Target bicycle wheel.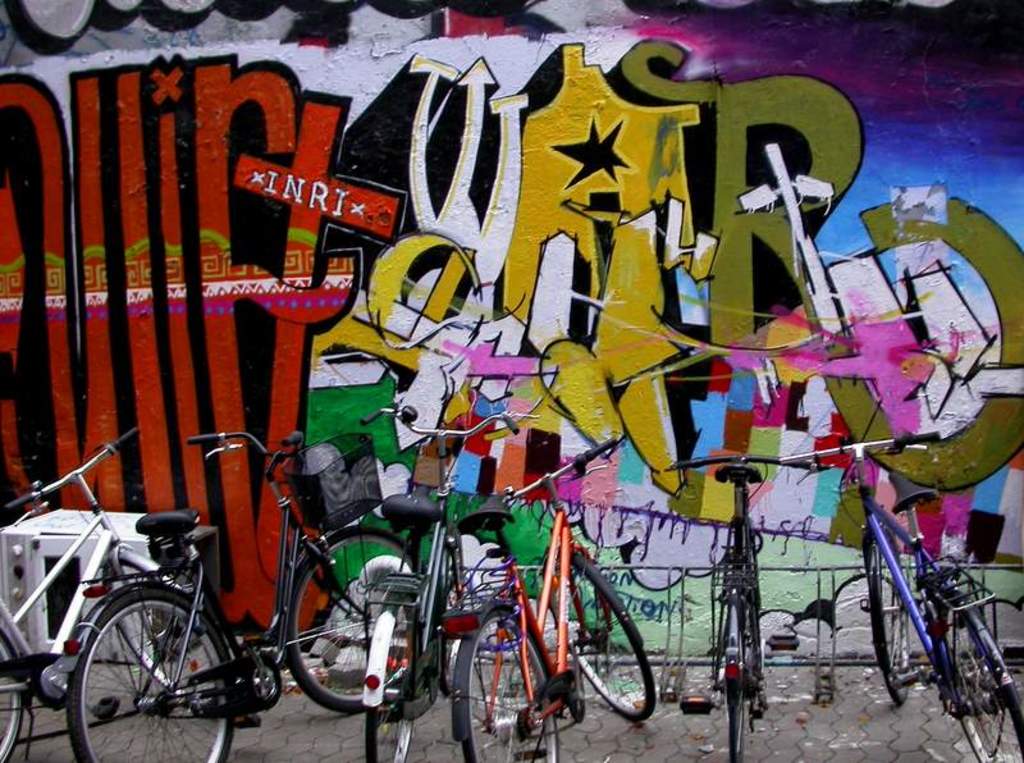
Target region: left=933, top=580, right=1023, bottom=762.
